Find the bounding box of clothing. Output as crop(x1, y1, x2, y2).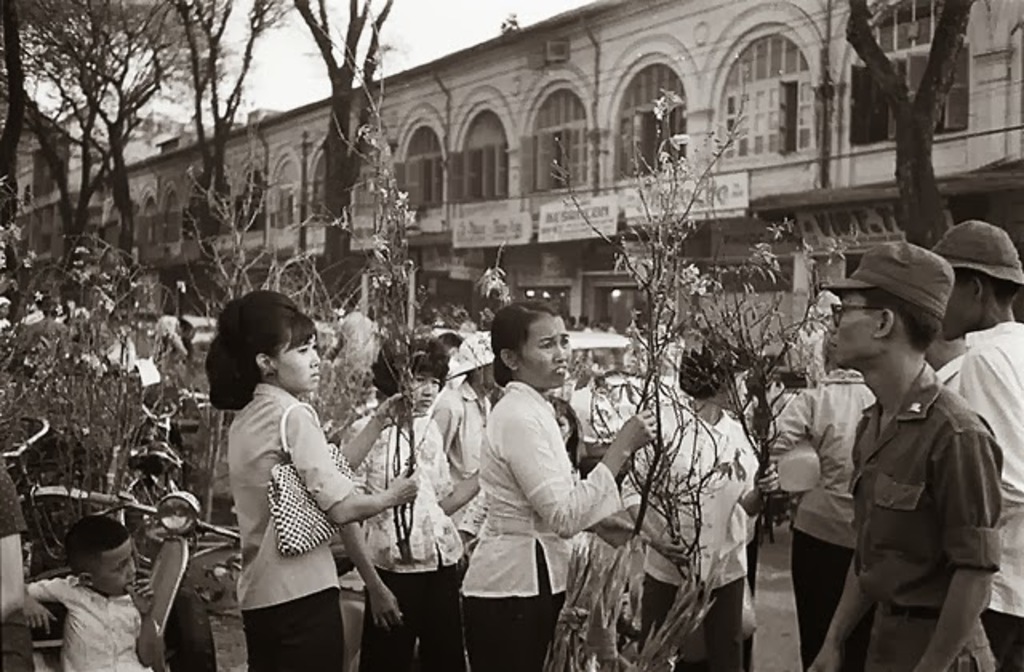
crop(450, 338, 606, 656).
